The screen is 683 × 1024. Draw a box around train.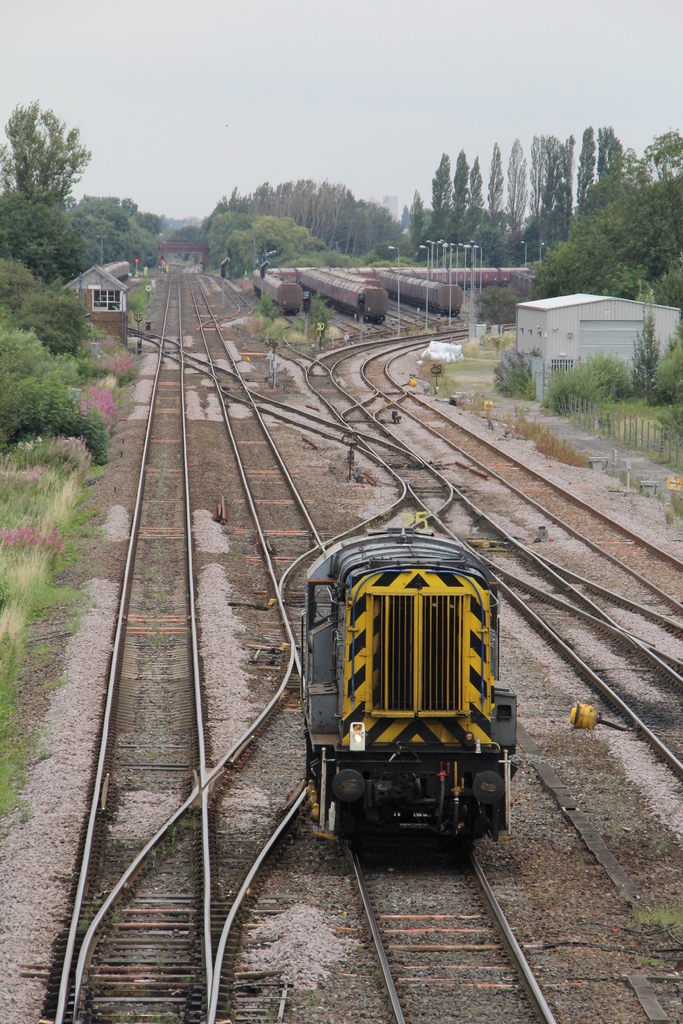
crop(308, 525, 520, 875).
